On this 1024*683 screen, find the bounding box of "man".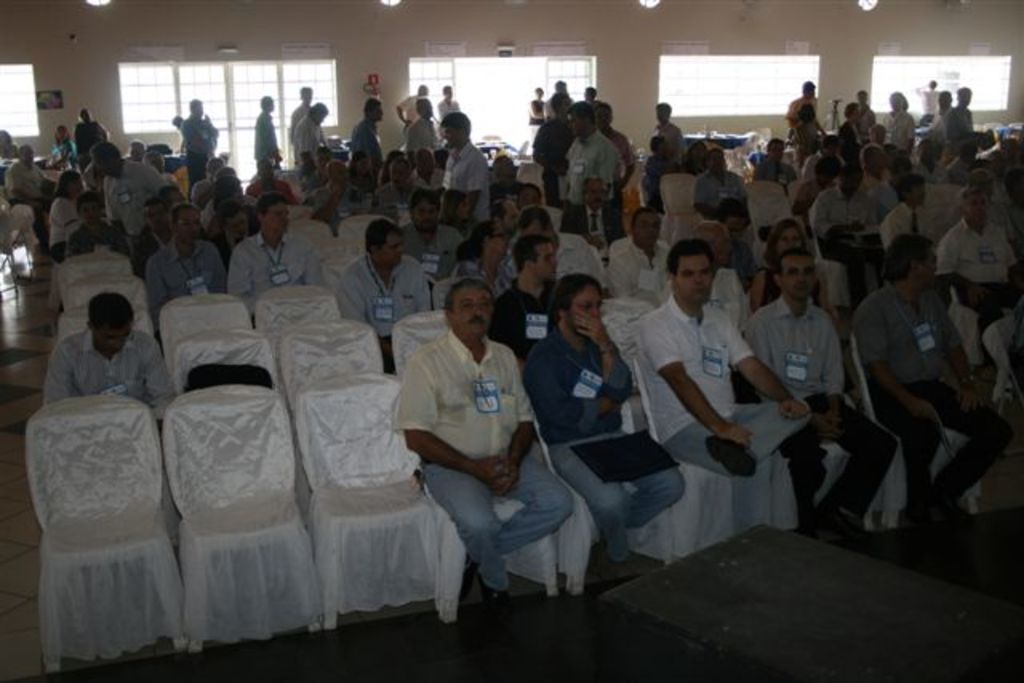
Bounding box: {"left": 914, "top": 141, "right": 947, "bottom": 182}.
